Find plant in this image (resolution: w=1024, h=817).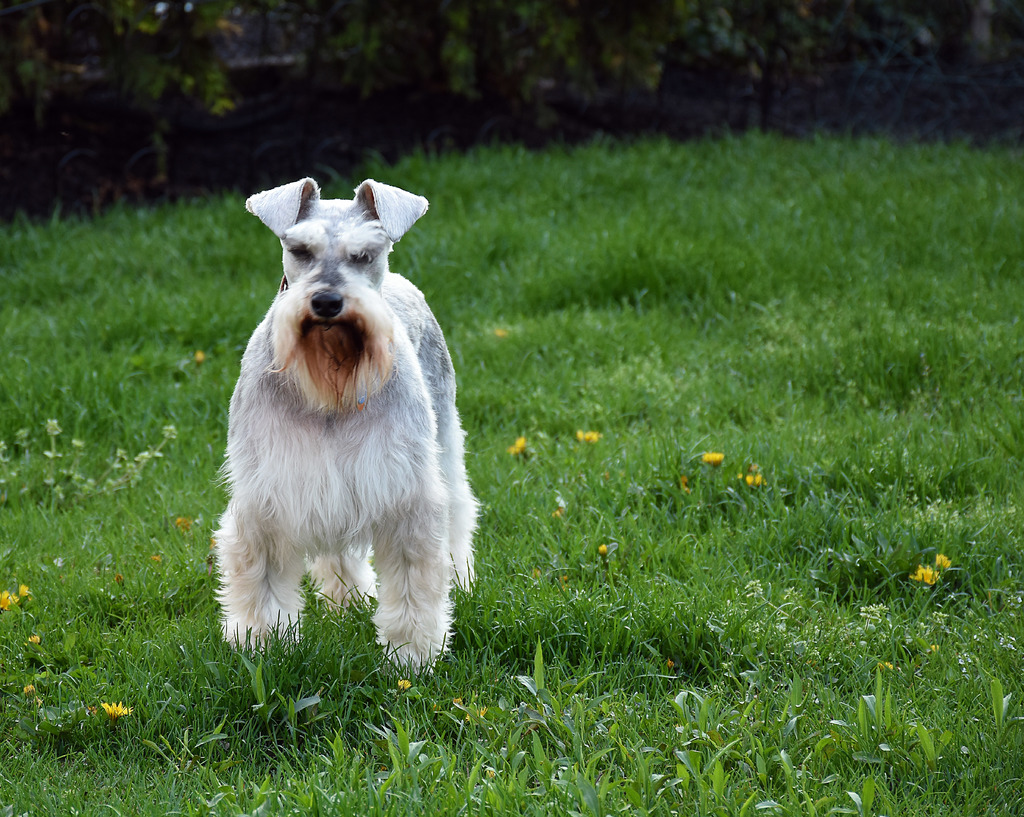
select_region(0, 74, 1023, 816).
